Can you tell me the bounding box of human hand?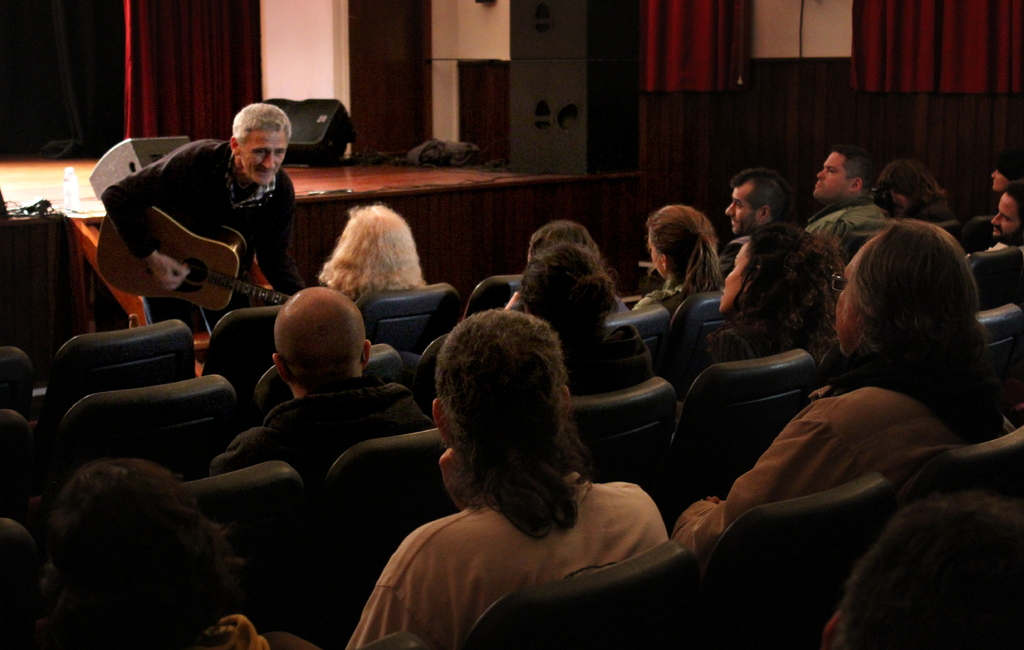
rect(141, 250, 195, 295).
